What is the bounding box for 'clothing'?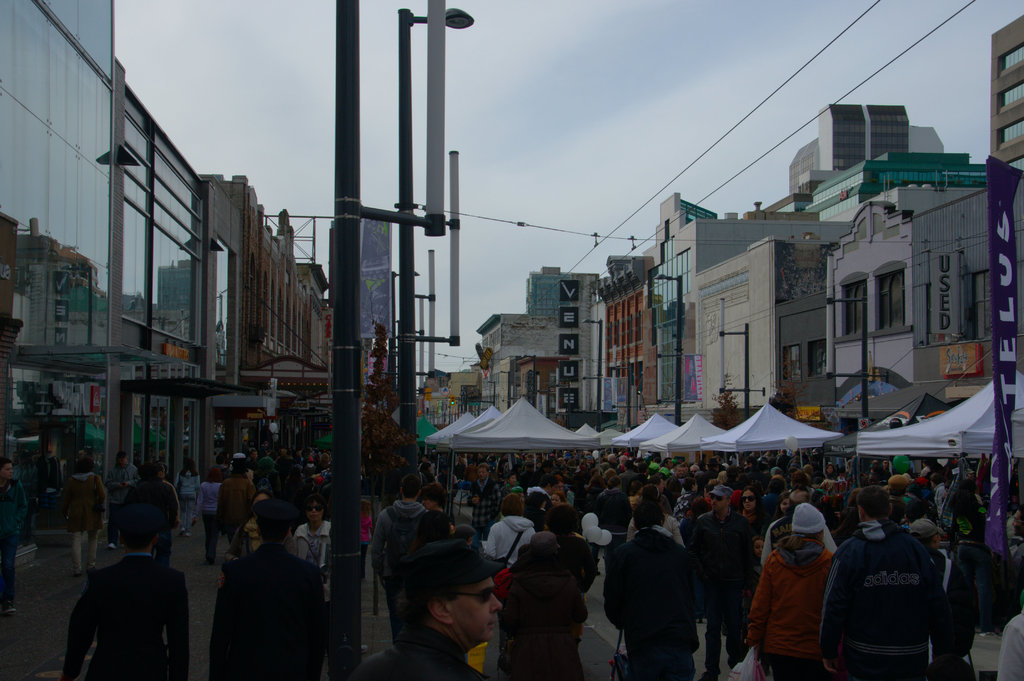
74/544/182/678.
